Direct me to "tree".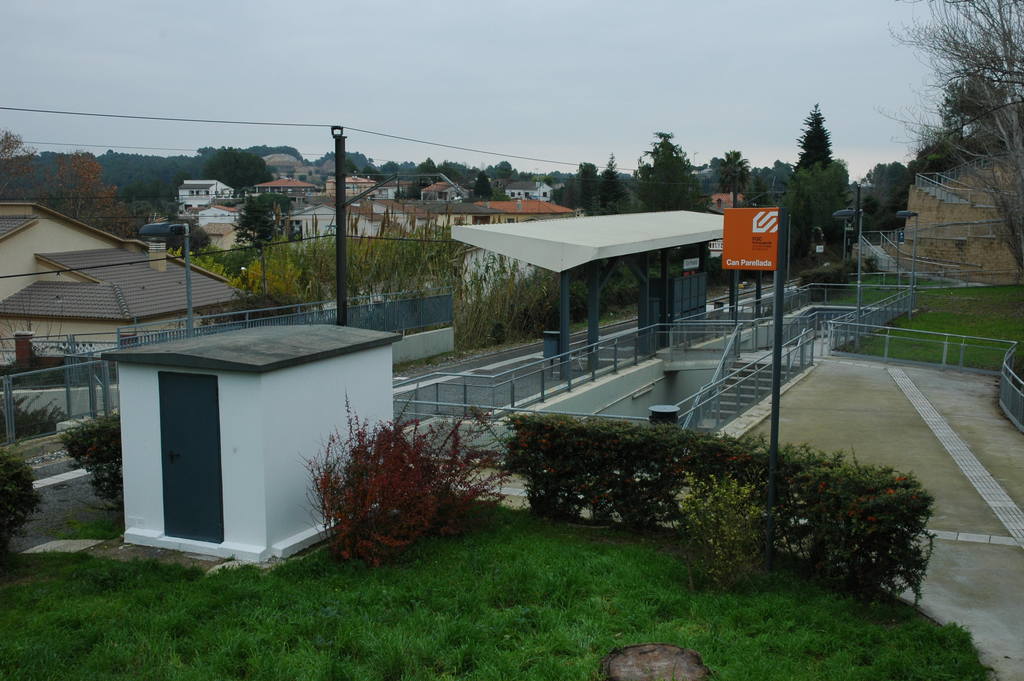
Direction: 576/155/620/217.
